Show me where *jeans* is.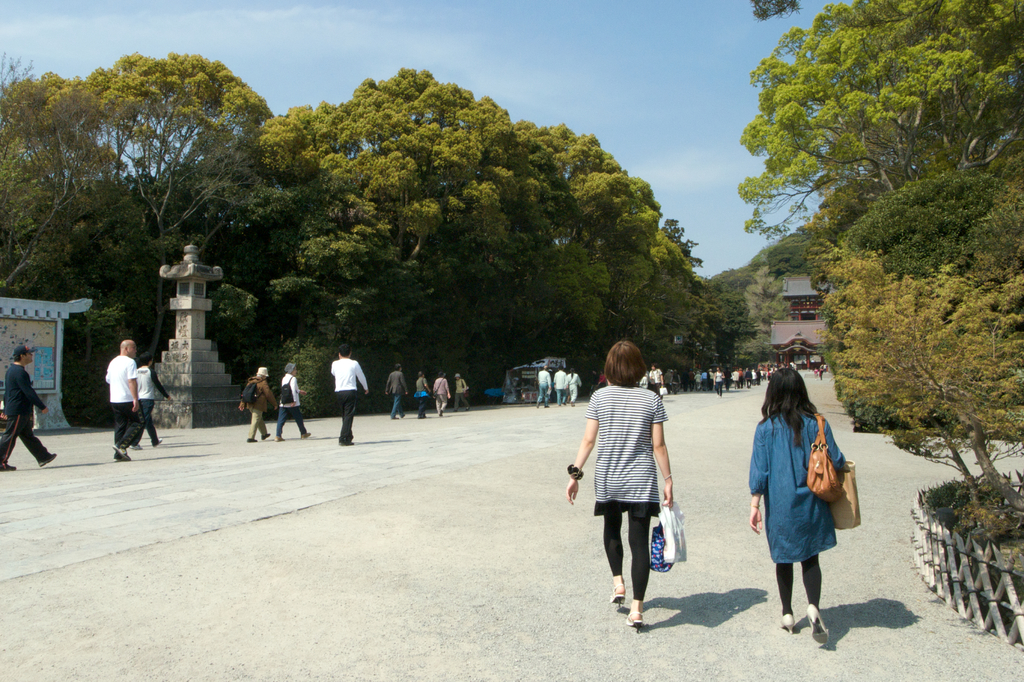
*jeans* is at [x1=558, y1=391, x2=566, y2=406].
